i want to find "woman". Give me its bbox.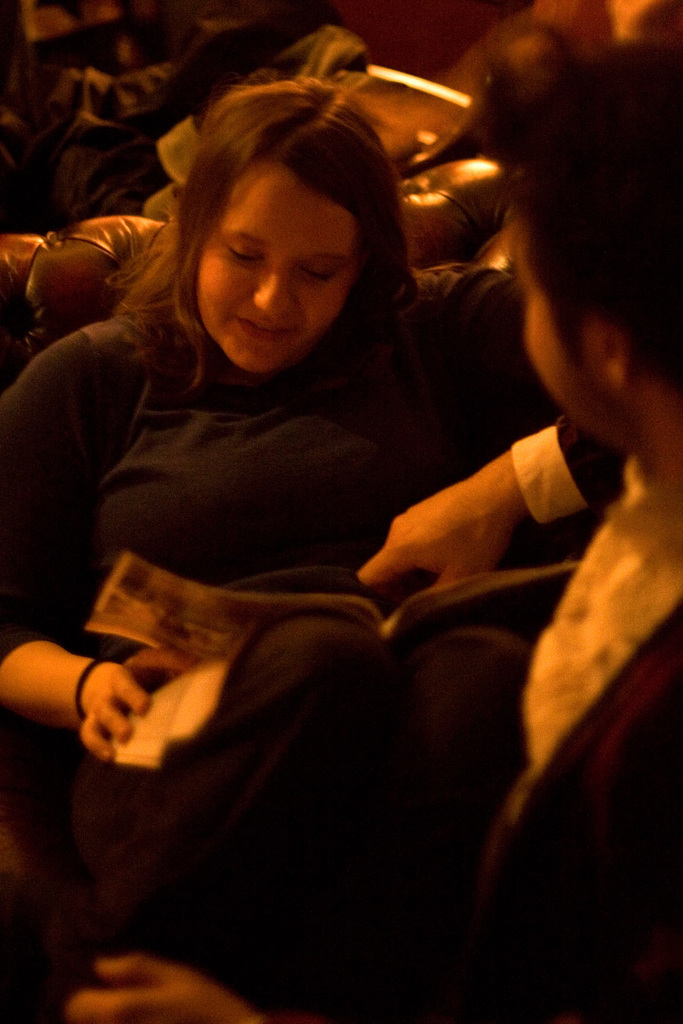
left=0, top=74, right=571, bottom=913.
